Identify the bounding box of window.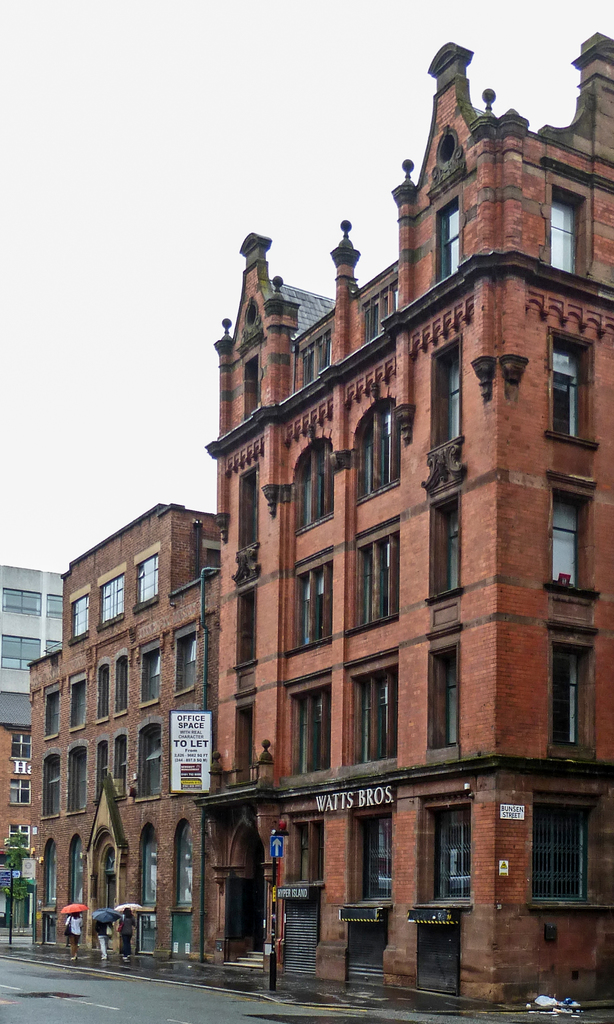
bbox(138, 552, 164, 598).
